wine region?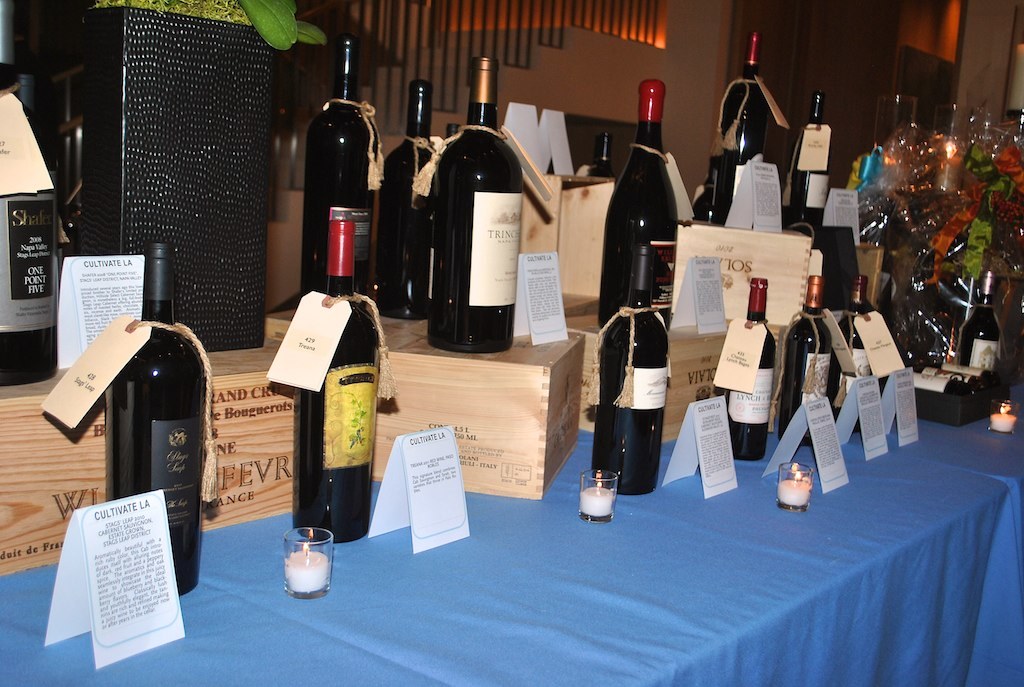
[585,127,618,182]
